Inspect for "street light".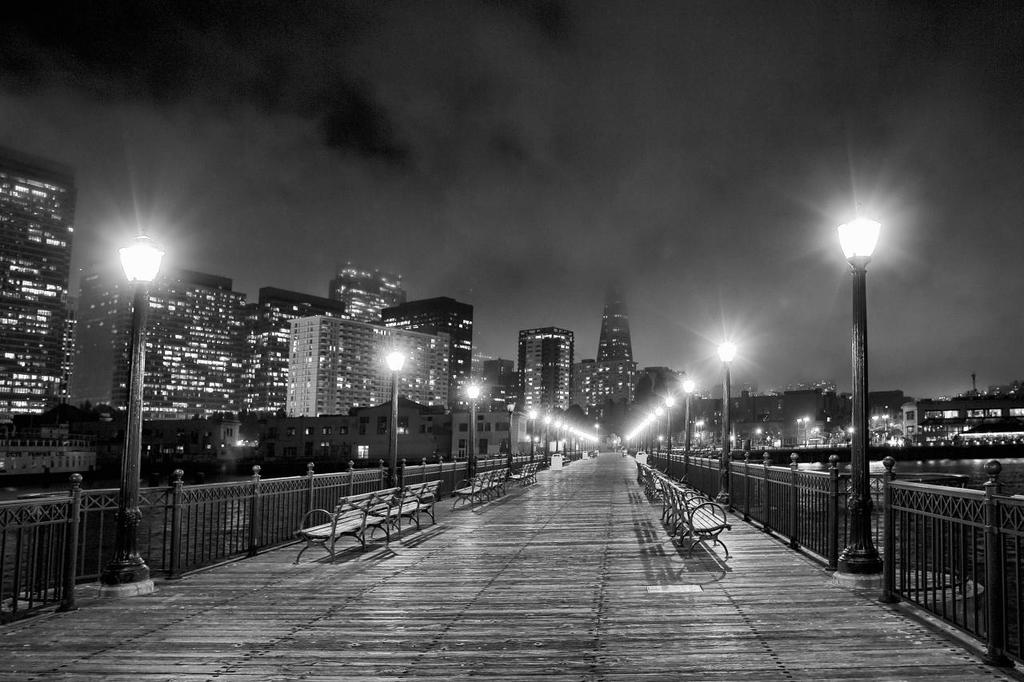
Inspection: detection(710, 338, 741, 499).
